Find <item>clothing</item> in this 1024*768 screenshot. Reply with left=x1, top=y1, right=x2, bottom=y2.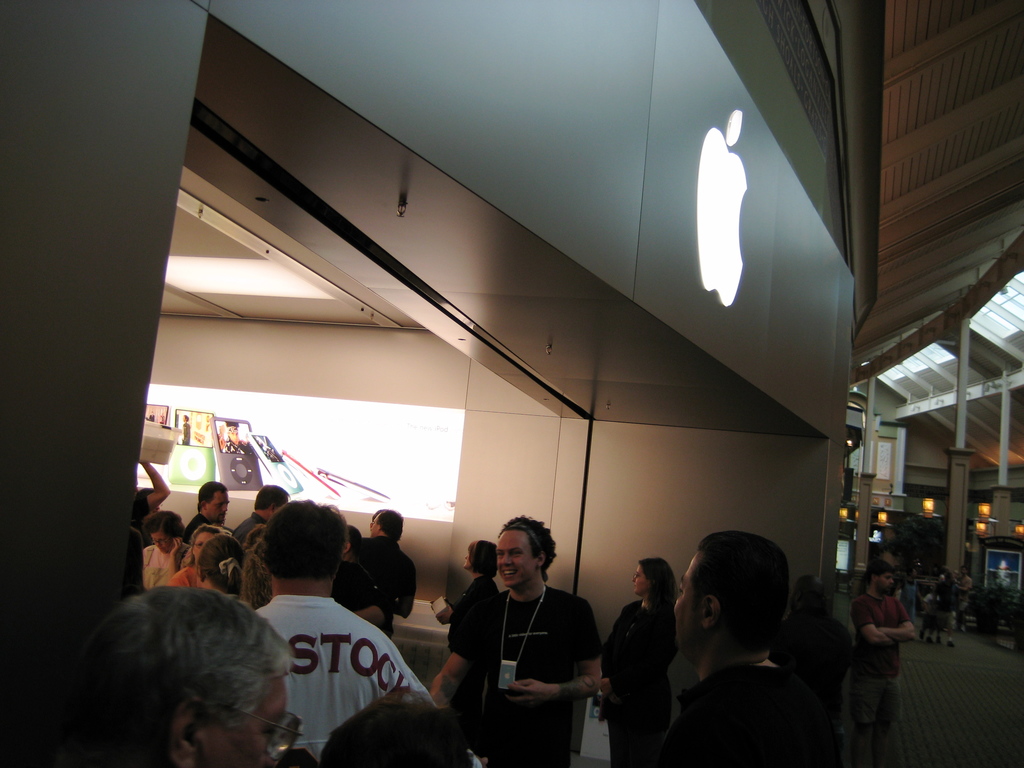
left=599, top=602, right=669, bottom=767.
